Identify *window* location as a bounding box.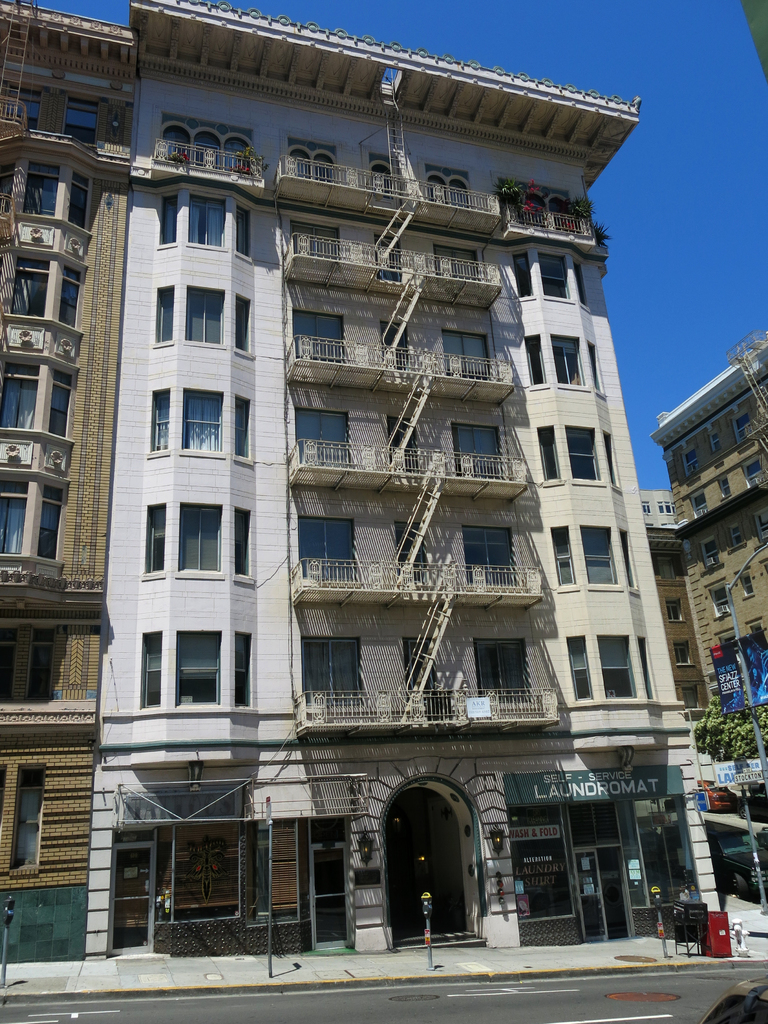
(left=668, top=601, right=683, bottom=619).
